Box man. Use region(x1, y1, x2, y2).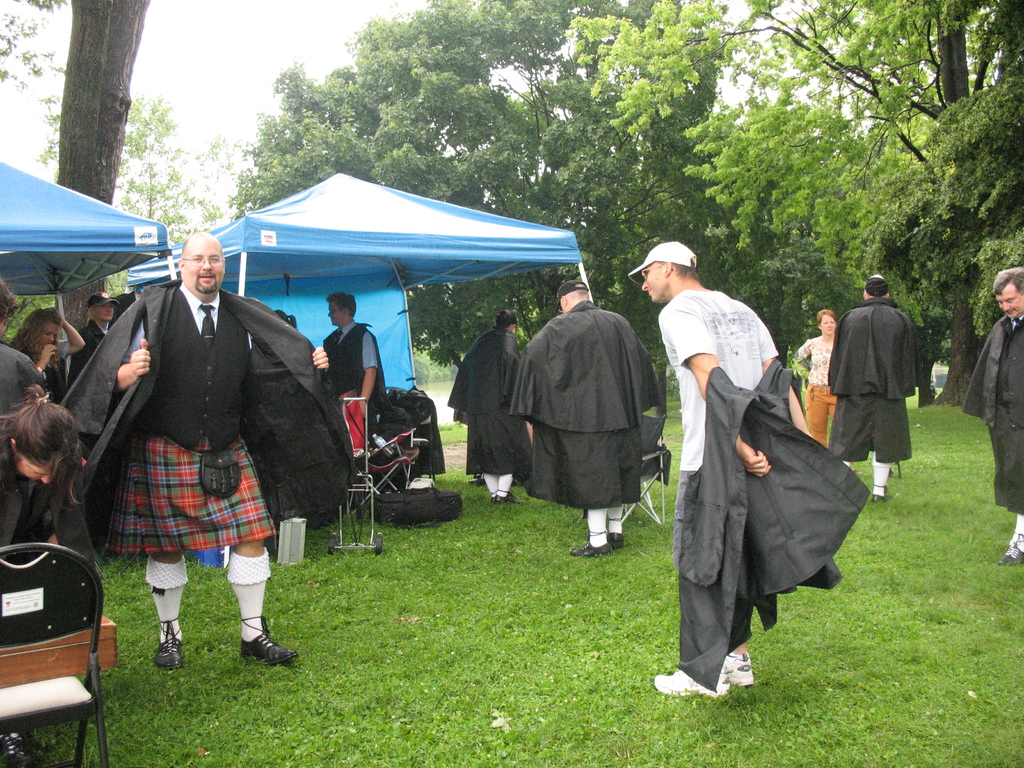
region(93, 229, 316, 675).
